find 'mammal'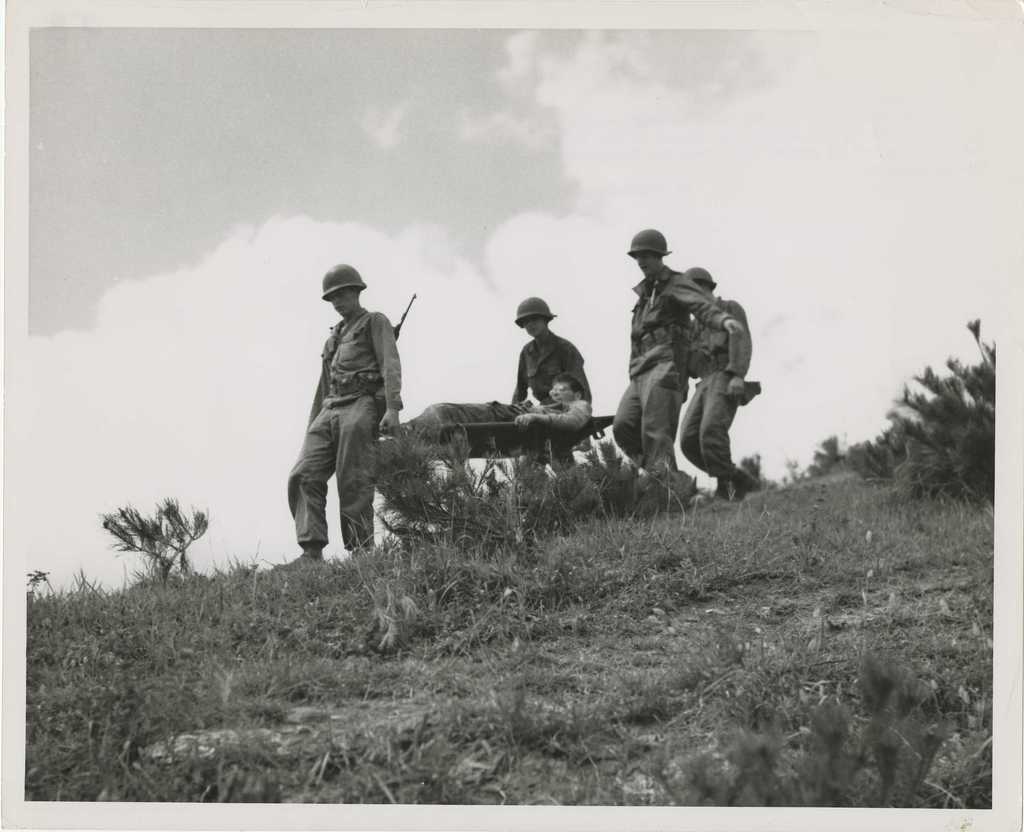
box(508, 291, 610, 476)
